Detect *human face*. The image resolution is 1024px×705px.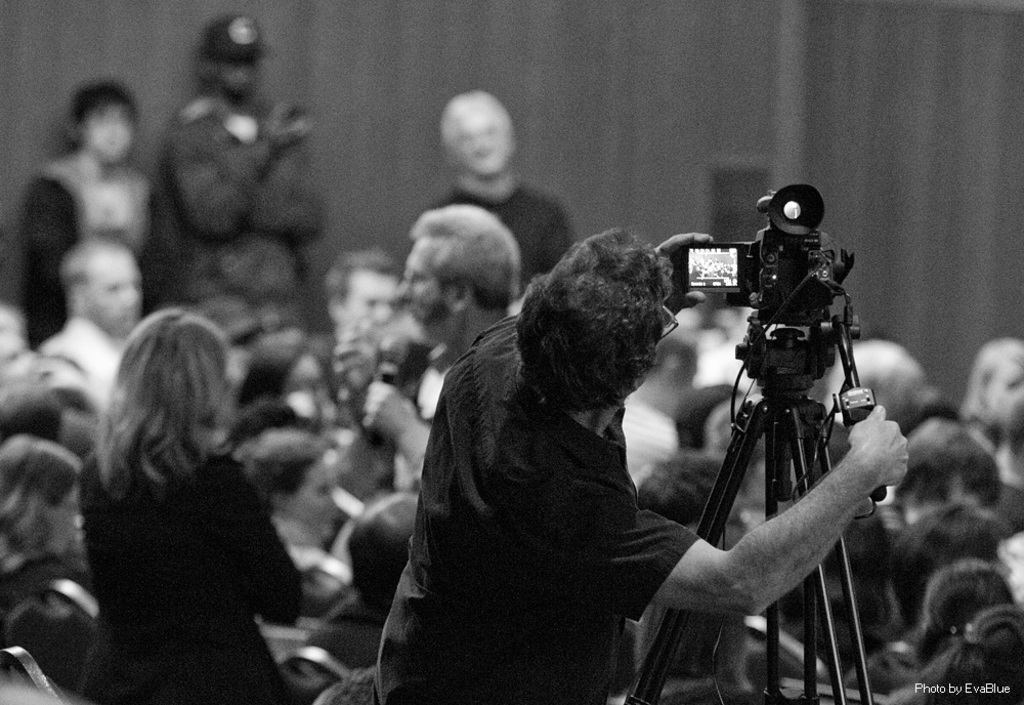
detection(342, 264, 401, 338).
